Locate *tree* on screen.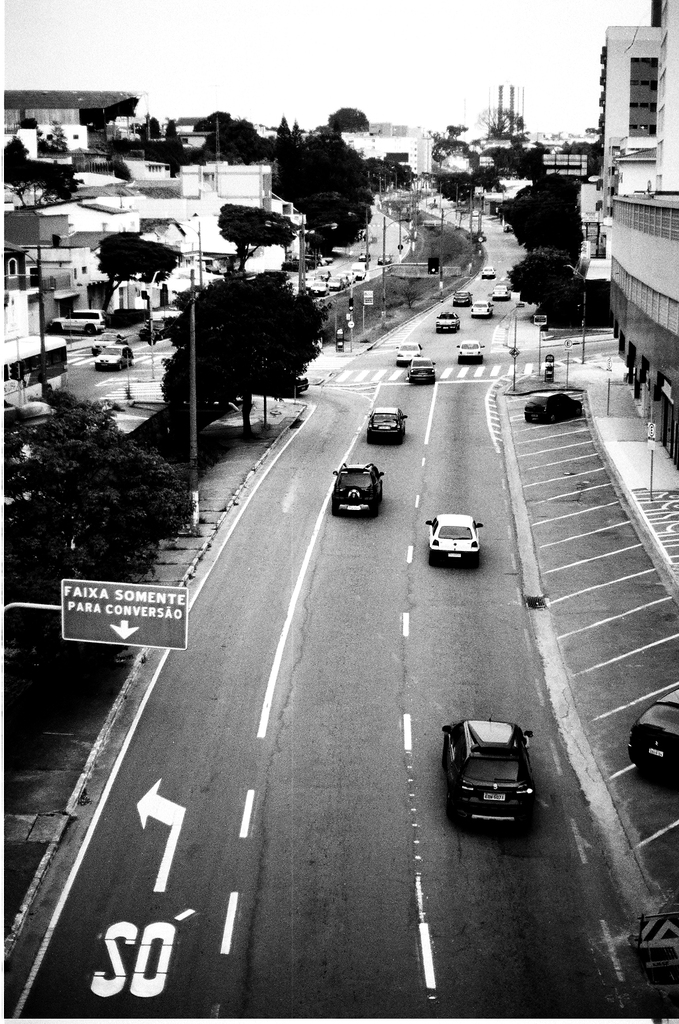
On screen at {"left": 506, "top": 249, "right": 588, "bottom": 309}.
